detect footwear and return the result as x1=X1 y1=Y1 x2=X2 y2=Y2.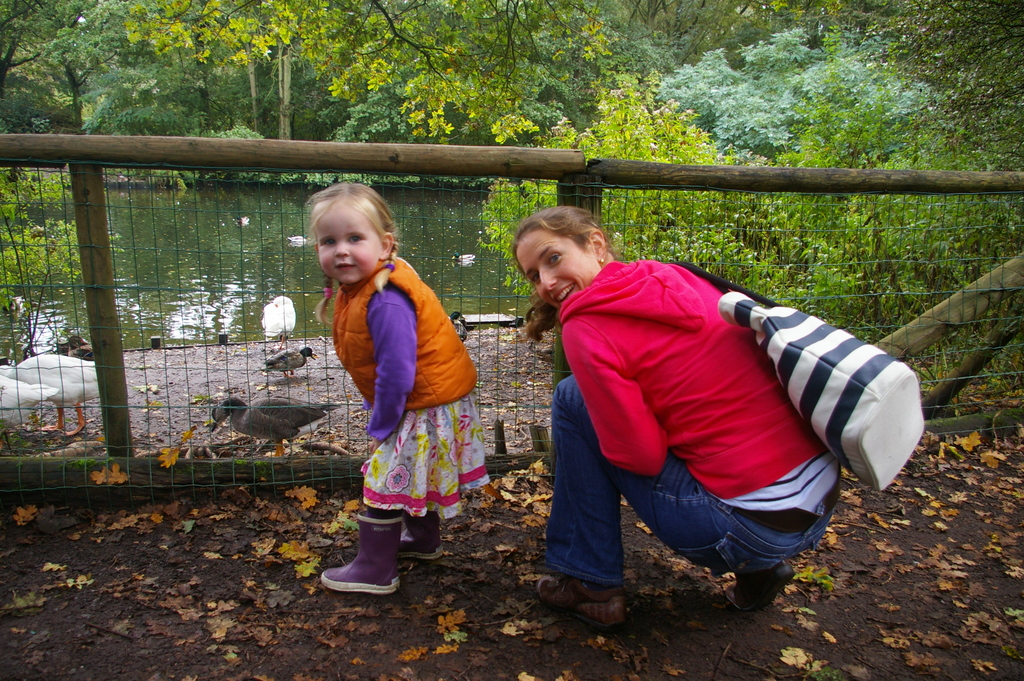
x1=537 y1=571 x2=626 y2=639.
